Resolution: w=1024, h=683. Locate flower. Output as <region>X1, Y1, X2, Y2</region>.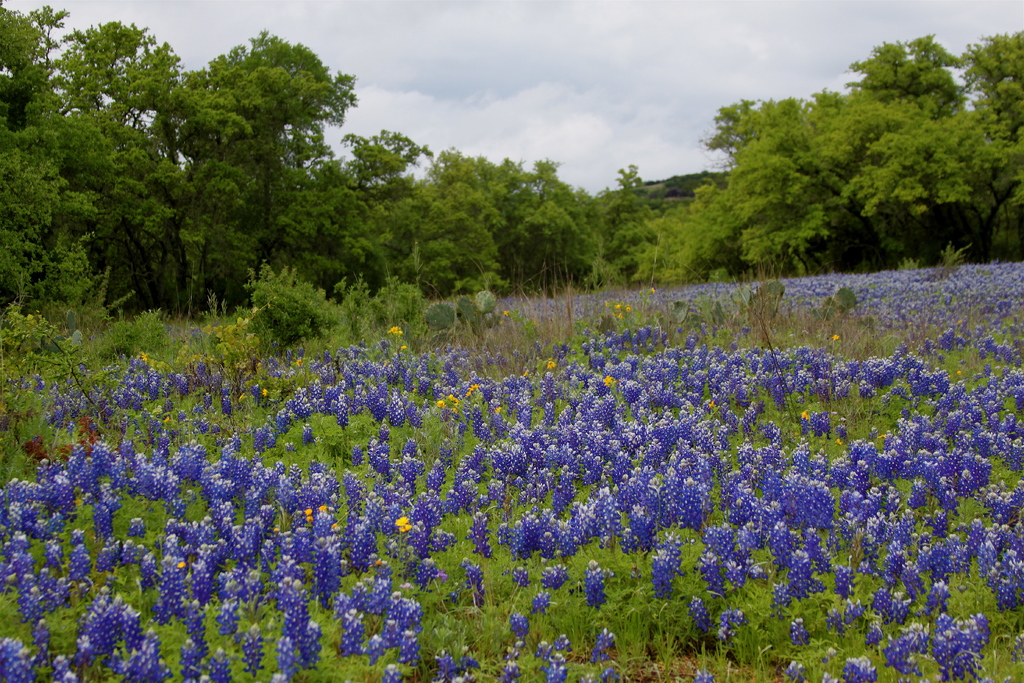
<region>177, 561, 184, 566</region>.
